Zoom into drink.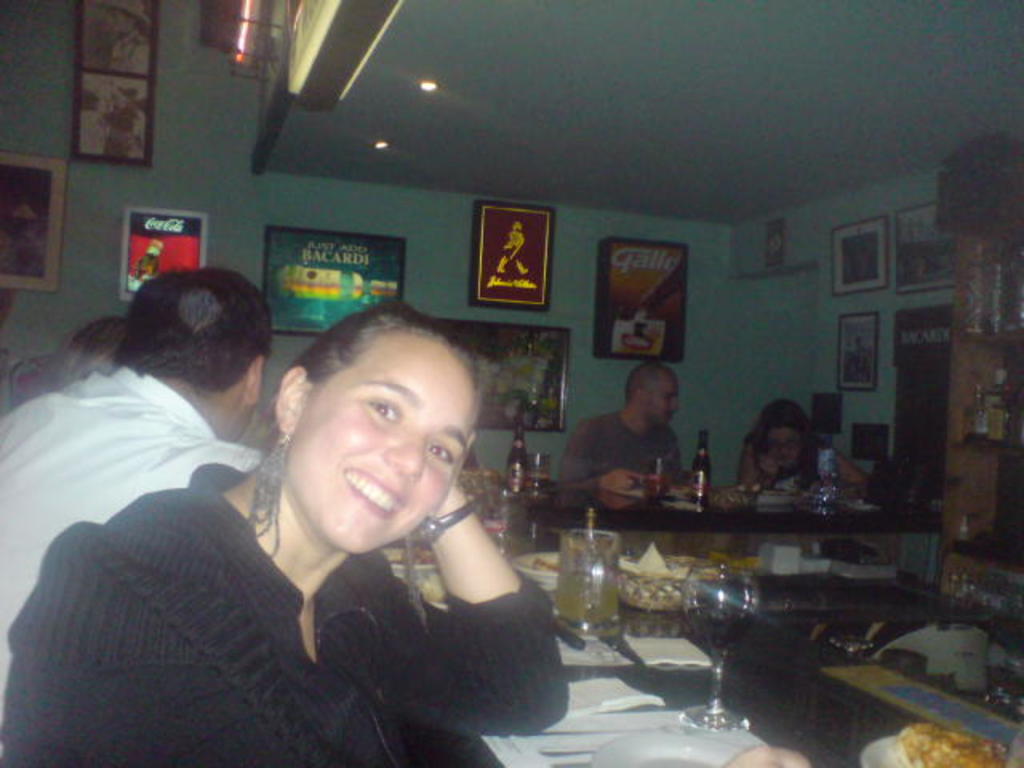
Zoom target: left=523, top=475, right=550, bottom=490.
